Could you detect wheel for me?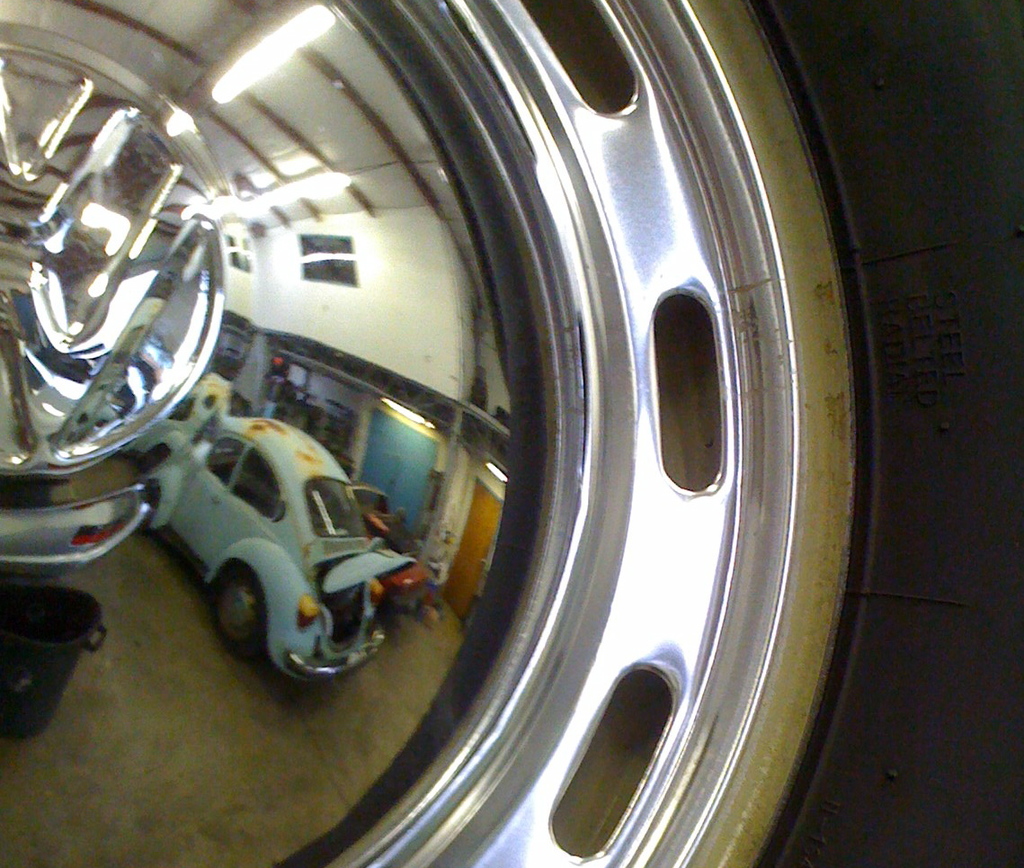
Detection result: <bbox>0, 0, 1020, 867</bbox>.
